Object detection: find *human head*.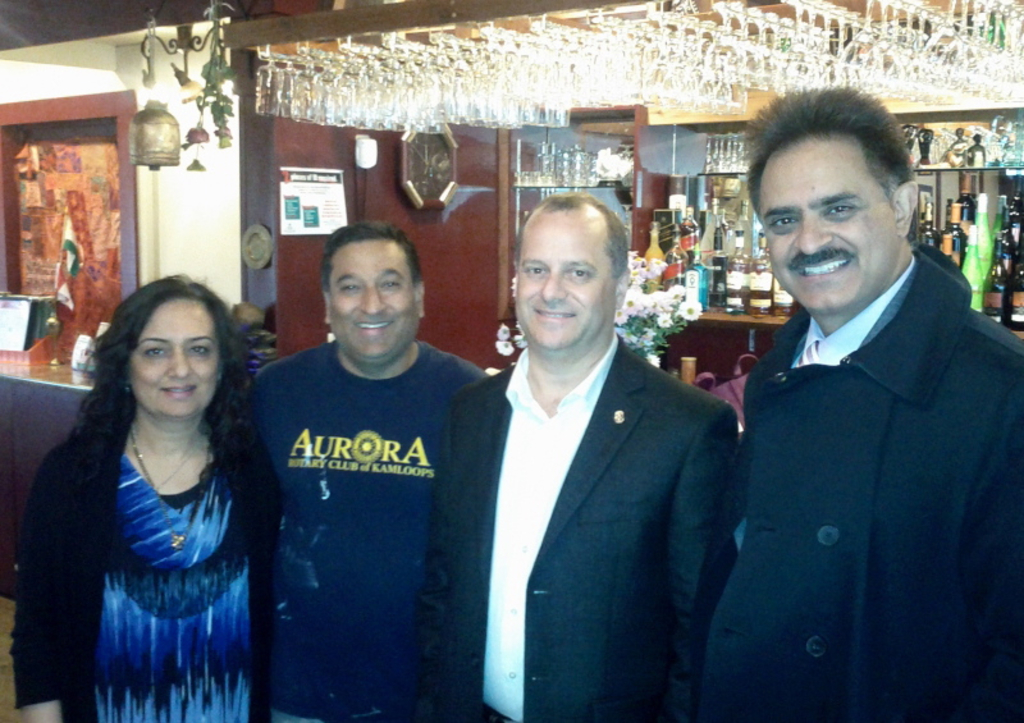
[x1=317, y1=216, x2=424, y2=362].
